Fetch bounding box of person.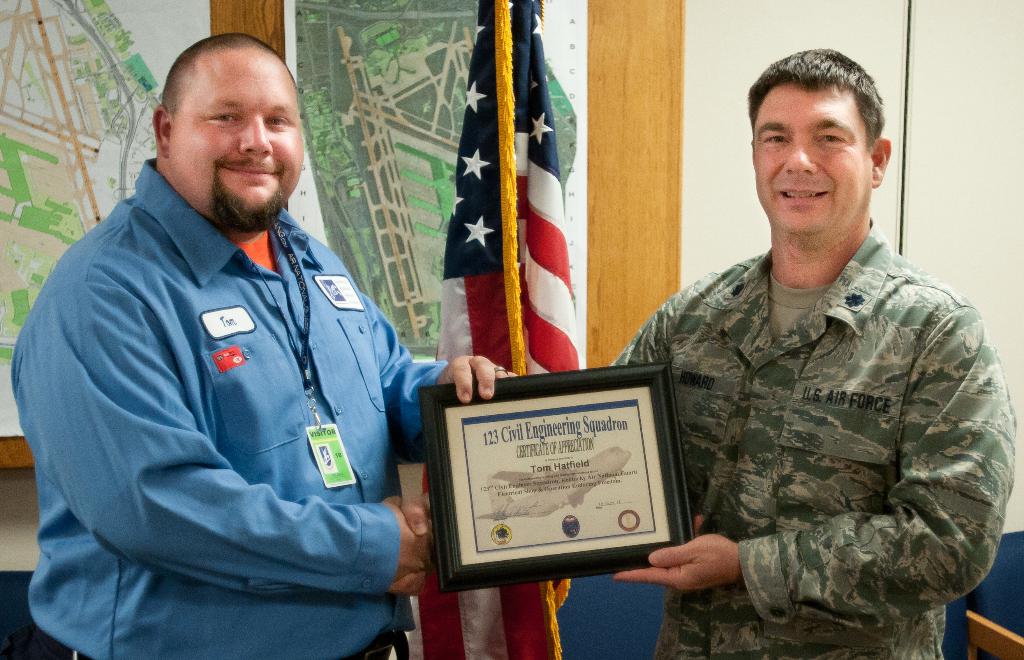
Bbox: pyautogui.locateOnScreen(4, 27, 517, 659).
